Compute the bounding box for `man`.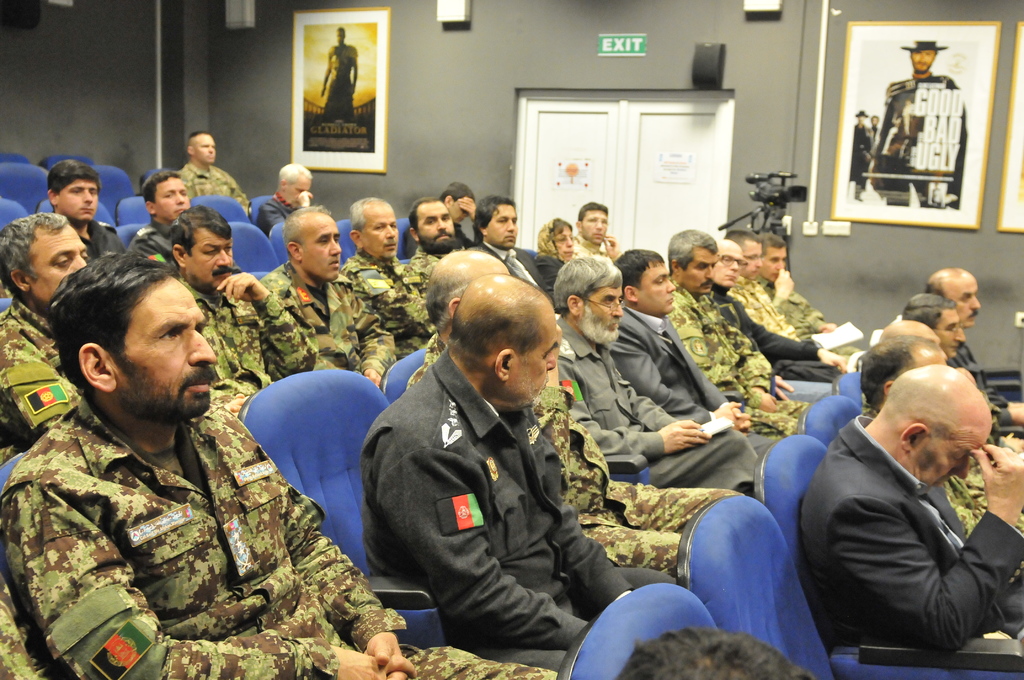
box=[551, 253, 766, 488].
